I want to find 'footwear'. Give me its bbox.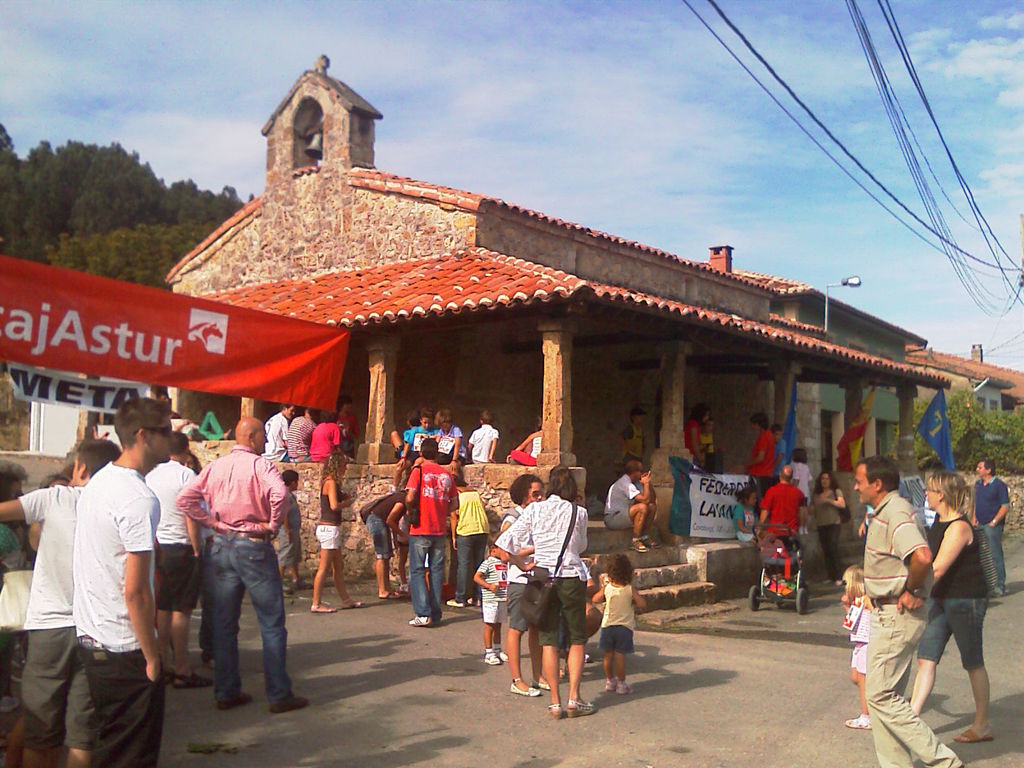
(left=606, top=678, right=634, bottom=695).
